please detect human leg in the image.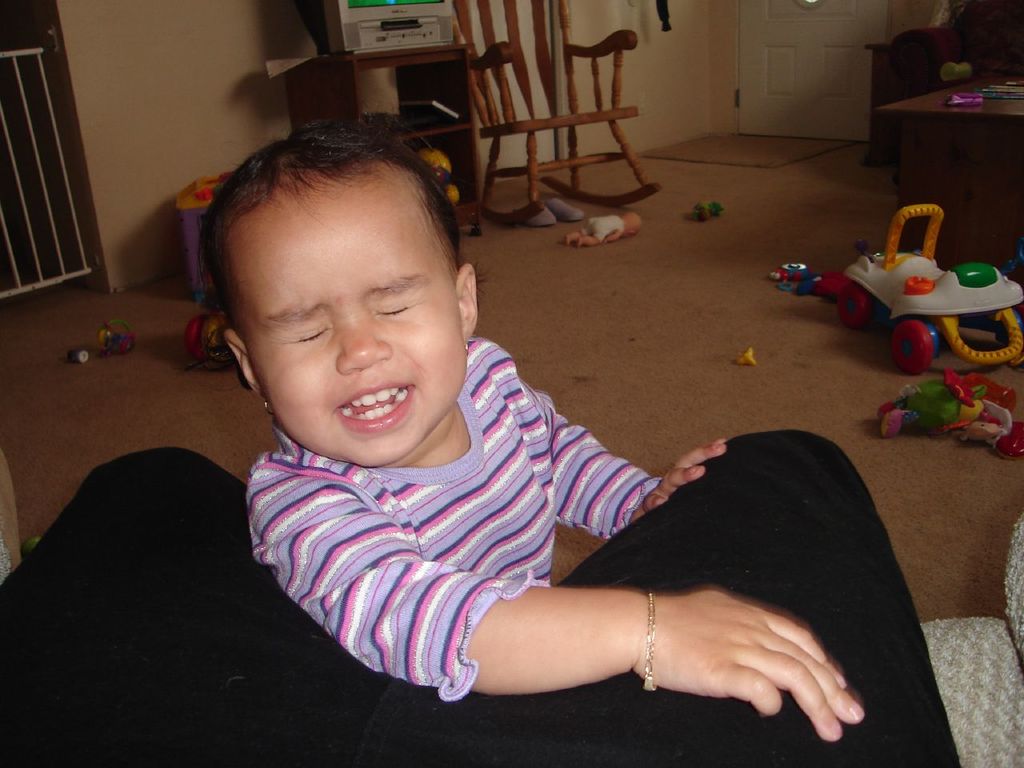
region(411, 430, 961, 767).
